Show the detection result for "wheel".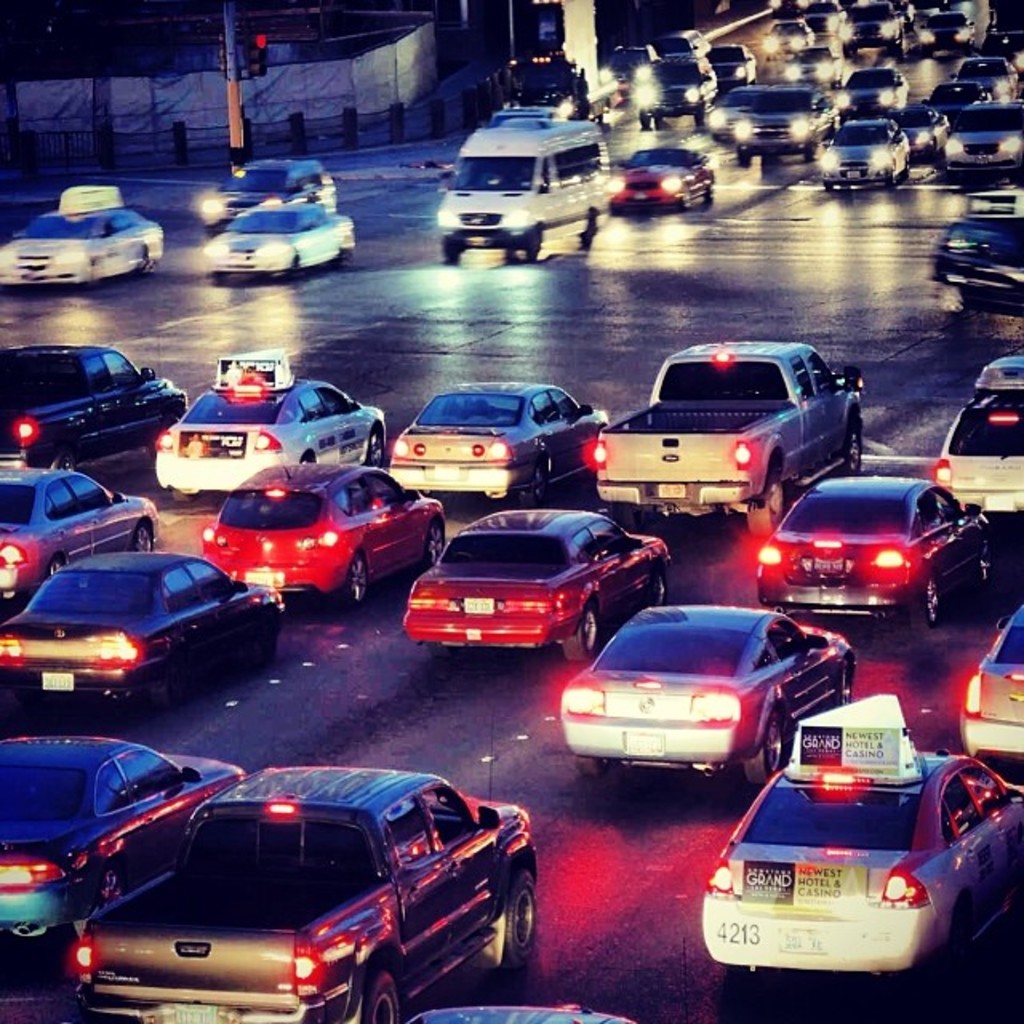
region(131, 520, 152, 547).
